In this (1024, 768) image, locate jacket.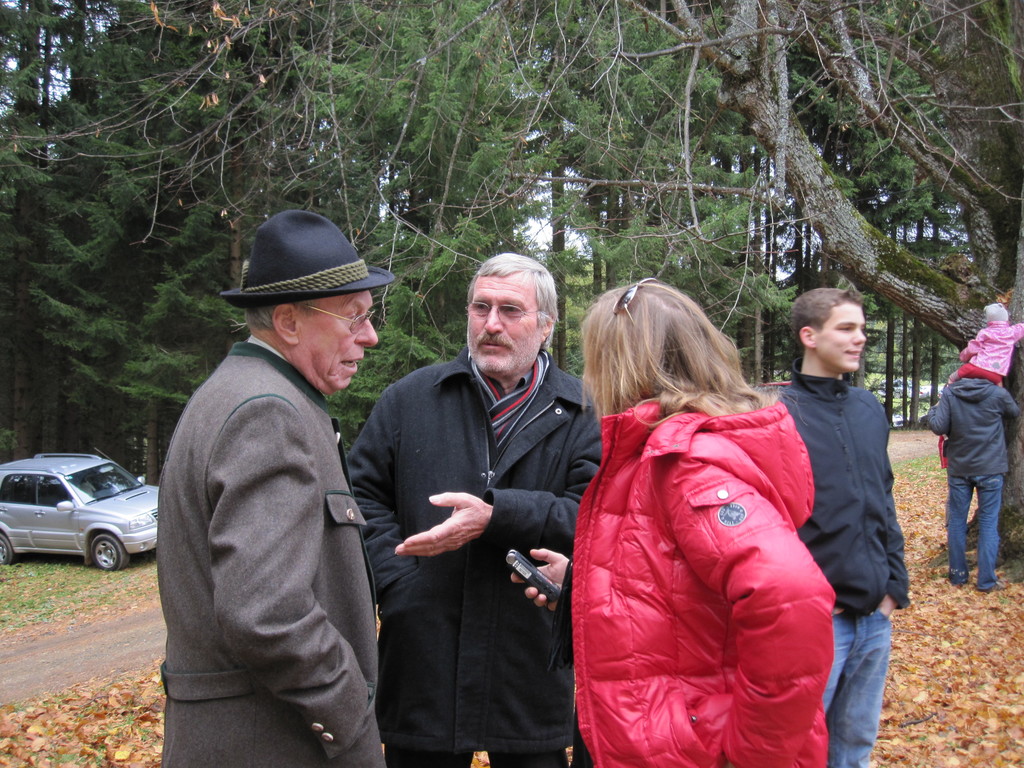
Bounding box: [x1=568, y1=403, x2=838, y2=767].
